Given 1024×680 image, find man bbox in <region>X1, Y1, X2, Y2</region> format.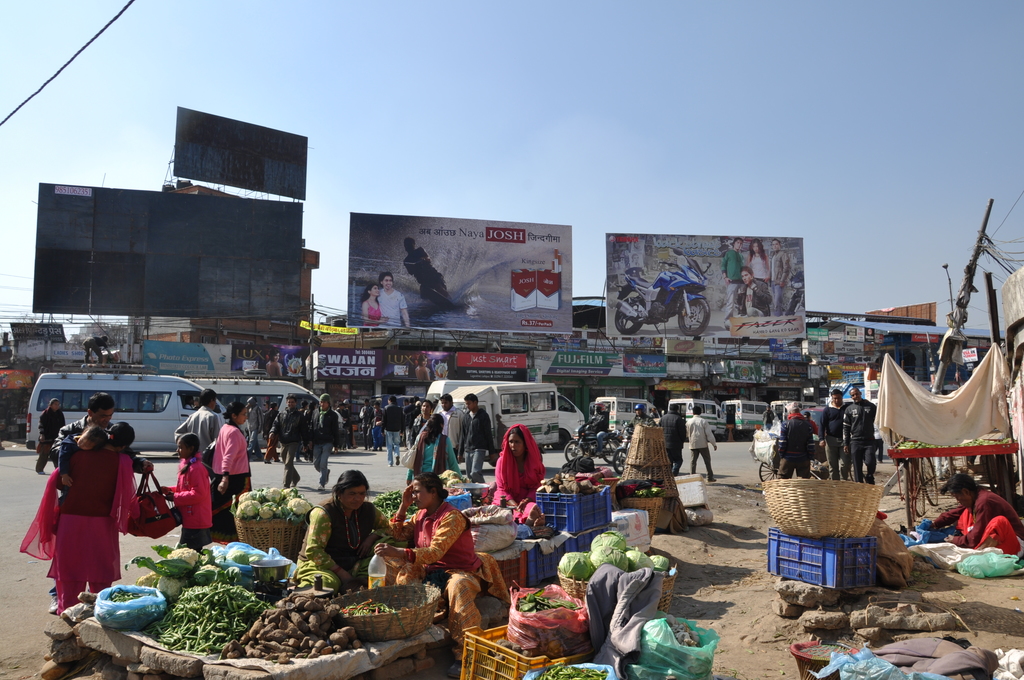
<region>685, 408, 717, 485</region>.
